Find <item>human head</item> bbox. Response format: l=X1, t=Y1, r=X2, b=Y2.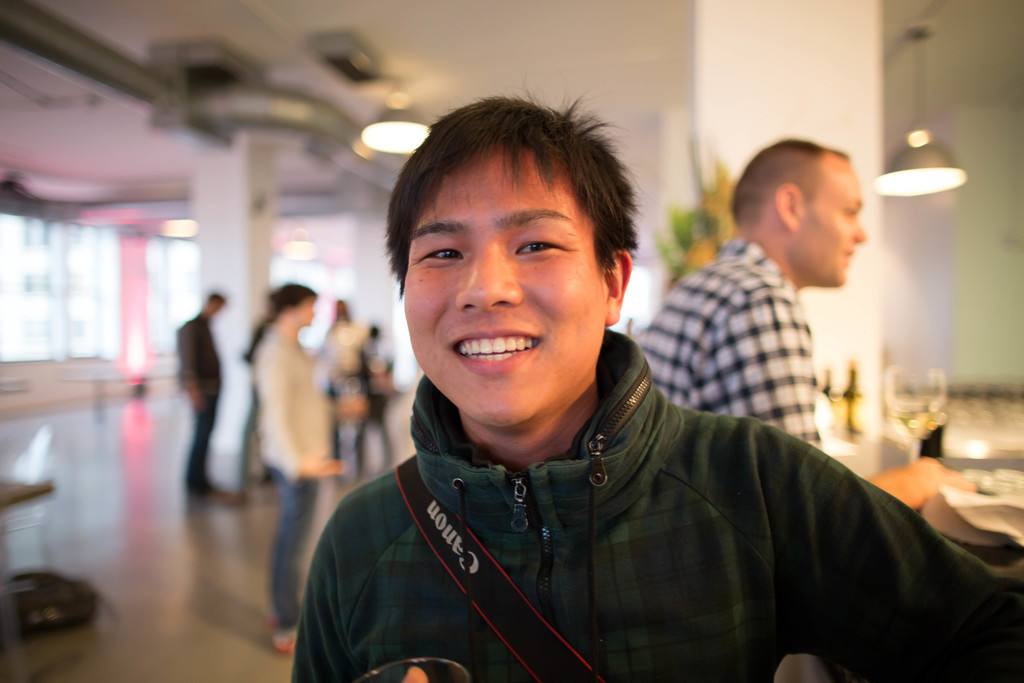
l=728, t=140, r=870, b=292.
